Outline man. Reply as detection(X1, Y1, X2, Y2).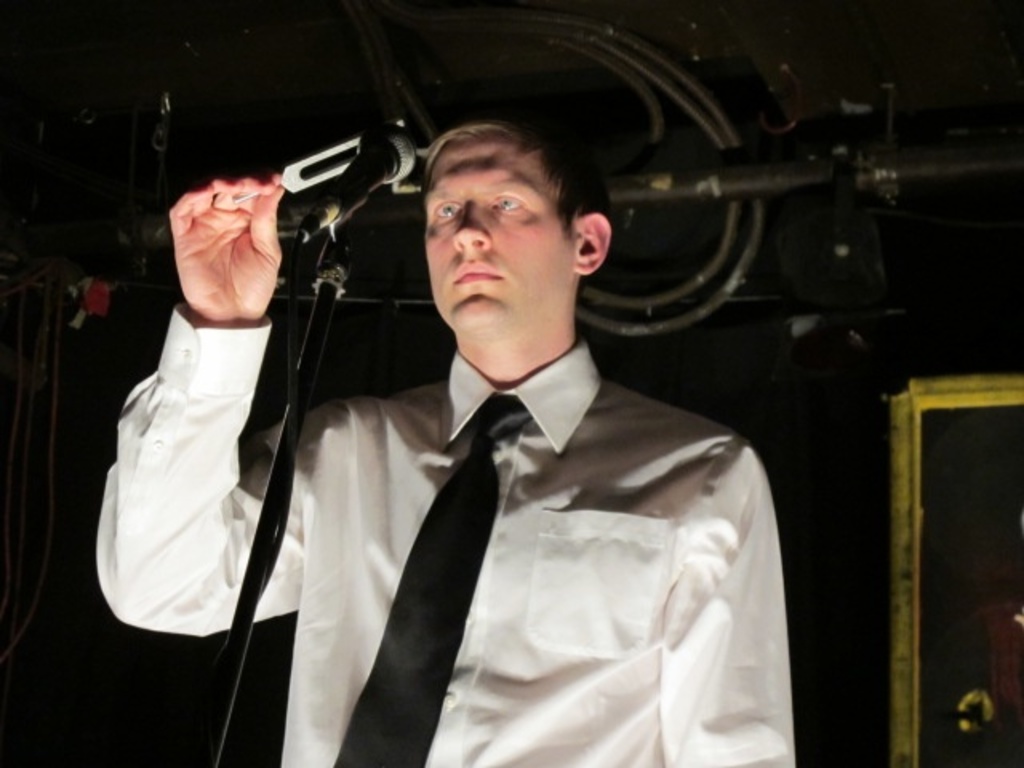
detection(221, 114, 778, 767).
